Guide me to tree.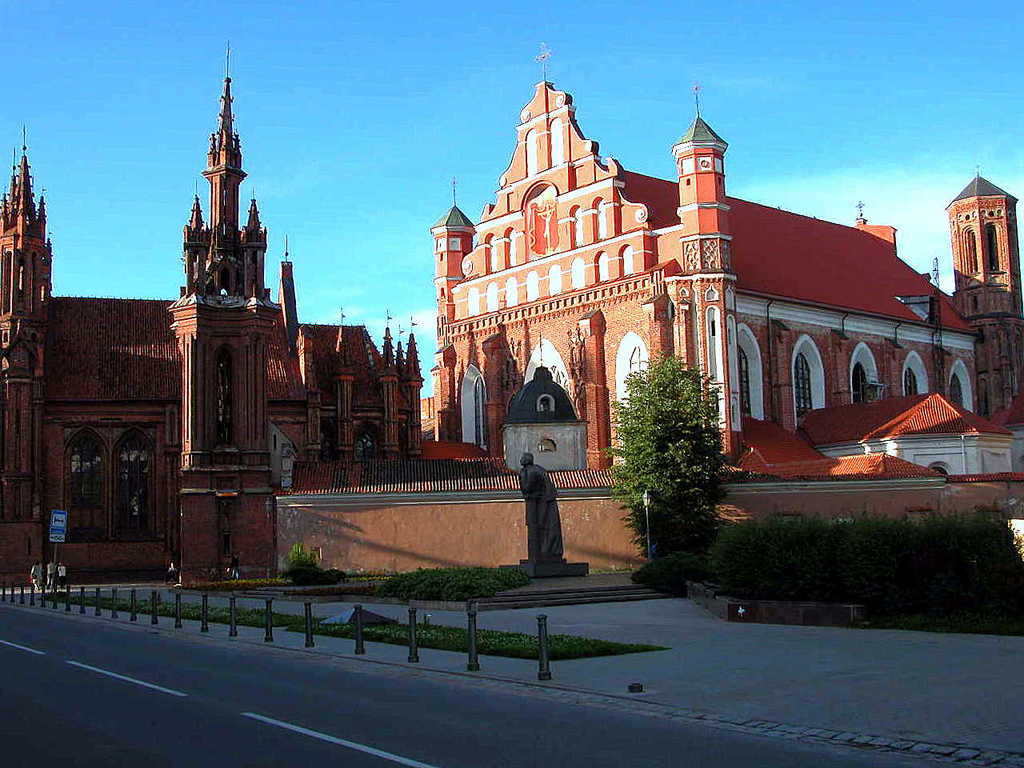
Guidance: x1=624, y1=342, x2=745, y2=568.
